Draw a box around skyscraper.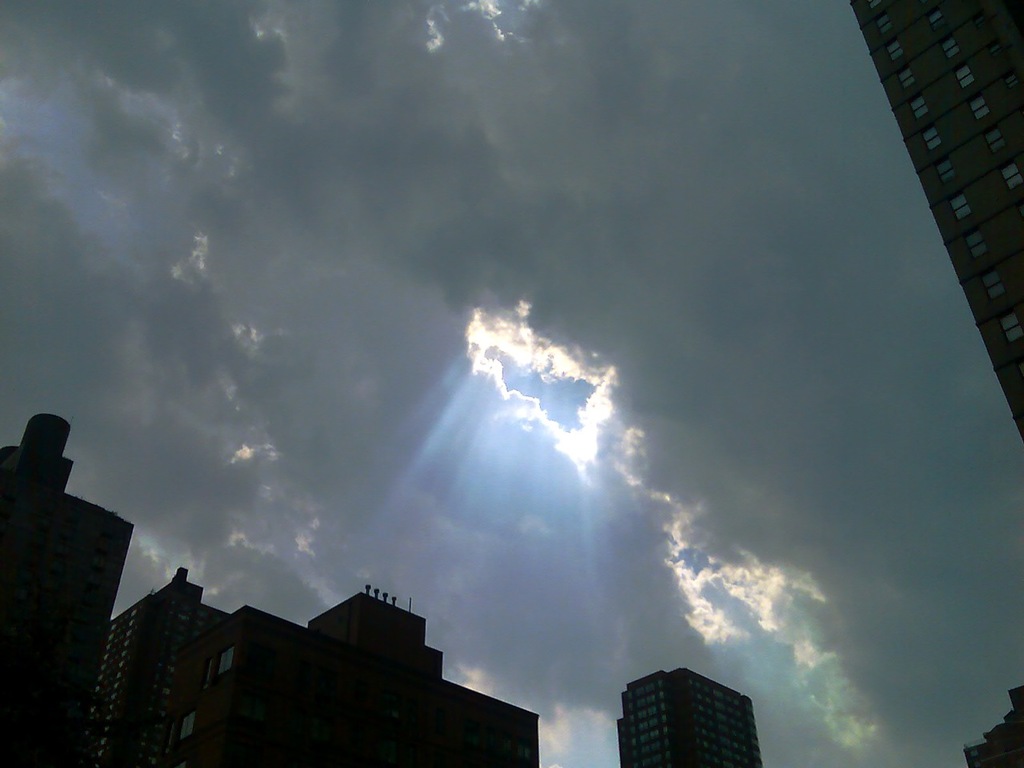
select_region(849, 0, 1023, 450).
